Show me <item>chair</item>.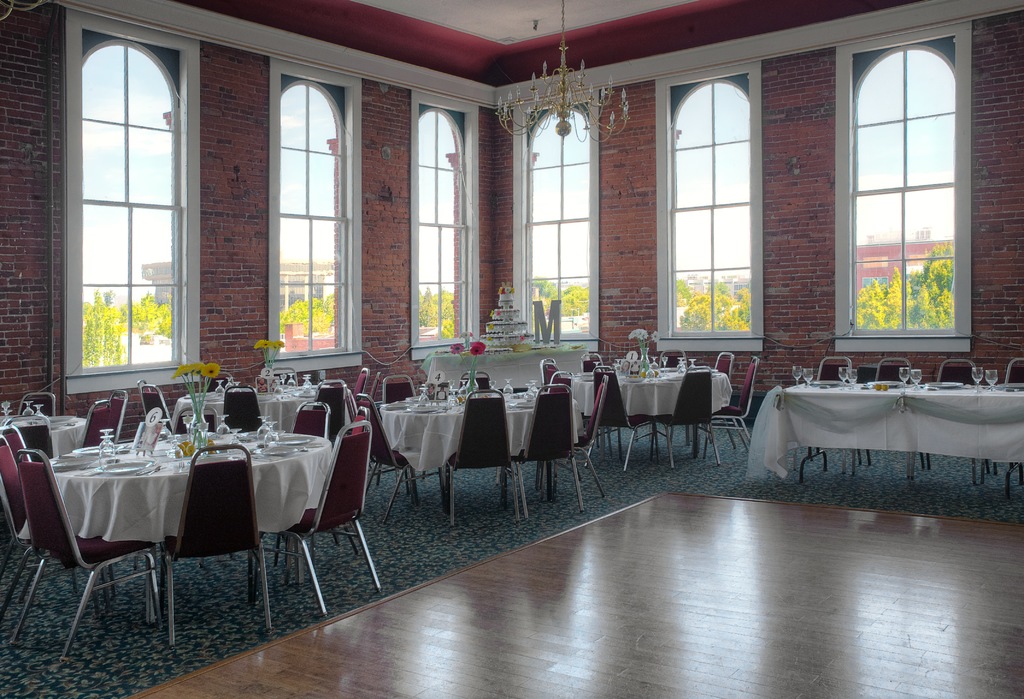
<item>chair</item> is here: 701:353:758:458.
